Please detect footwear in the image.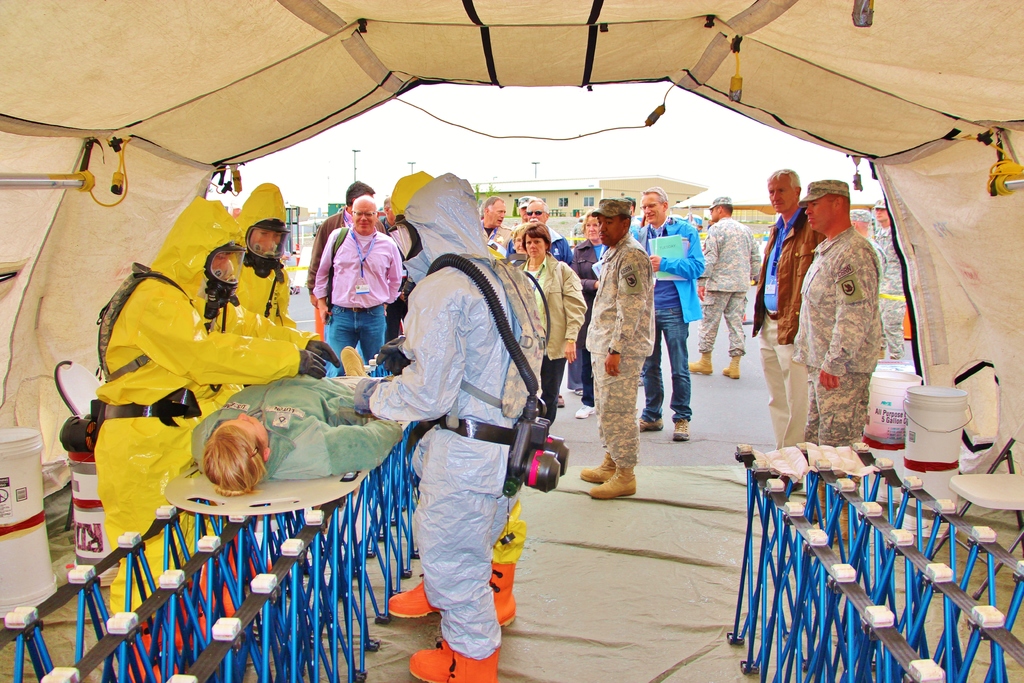
[587, 461, 637, 507].
